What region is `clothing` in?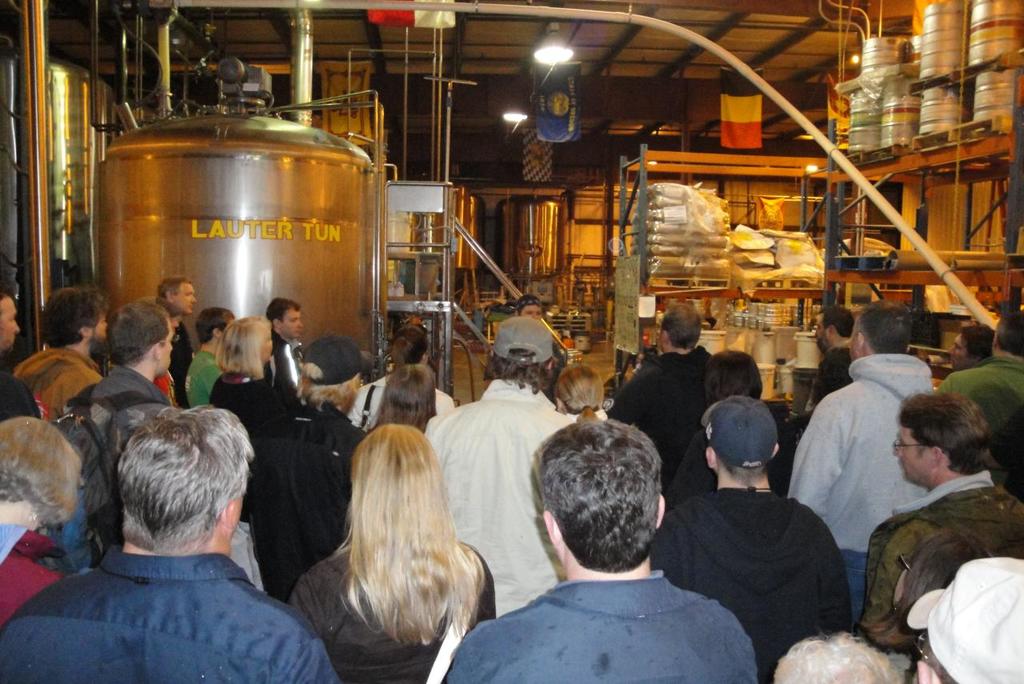
bbox=(262, 339, 329, 410).
